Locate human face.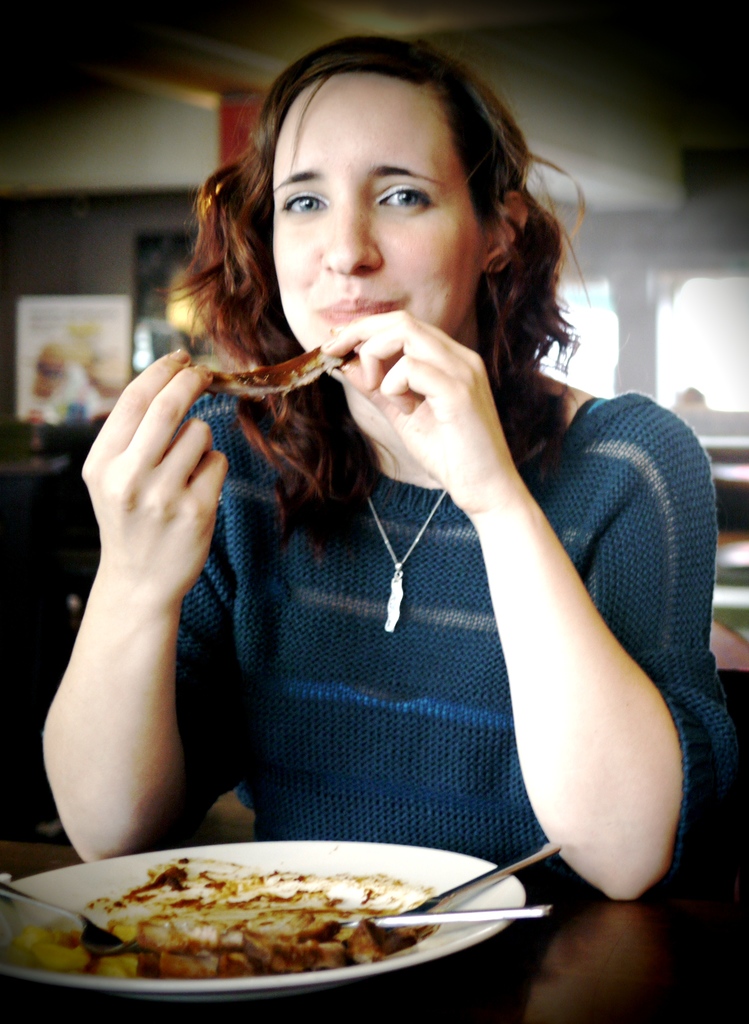
Bounding box: 272 86 477 371.
